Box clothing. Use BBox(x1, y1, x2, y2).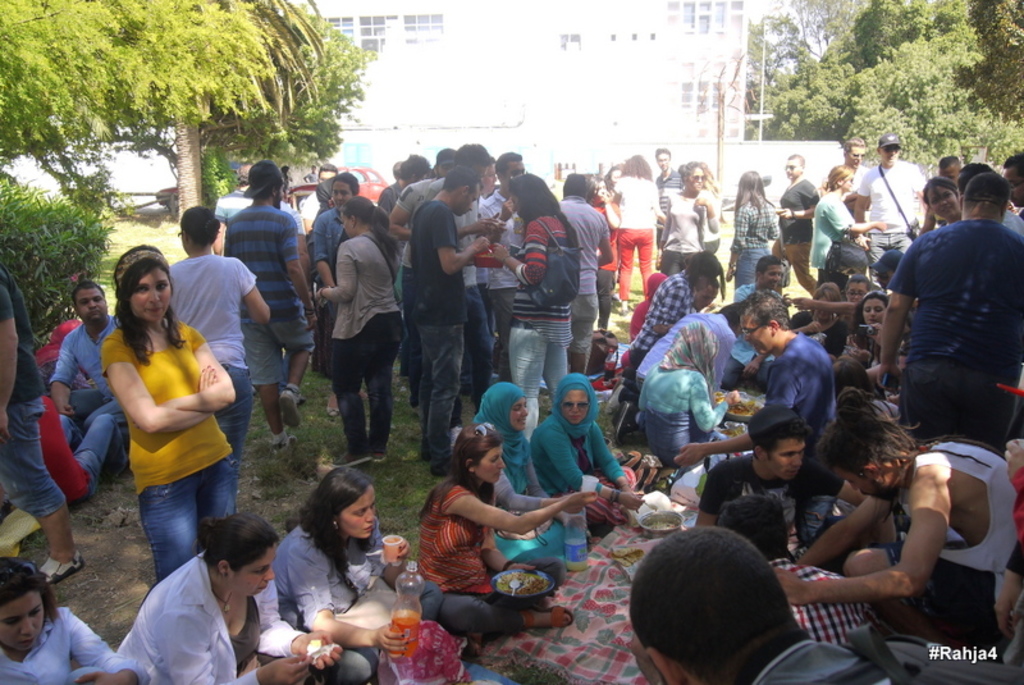
BBox(163, 248, 259, 483).
